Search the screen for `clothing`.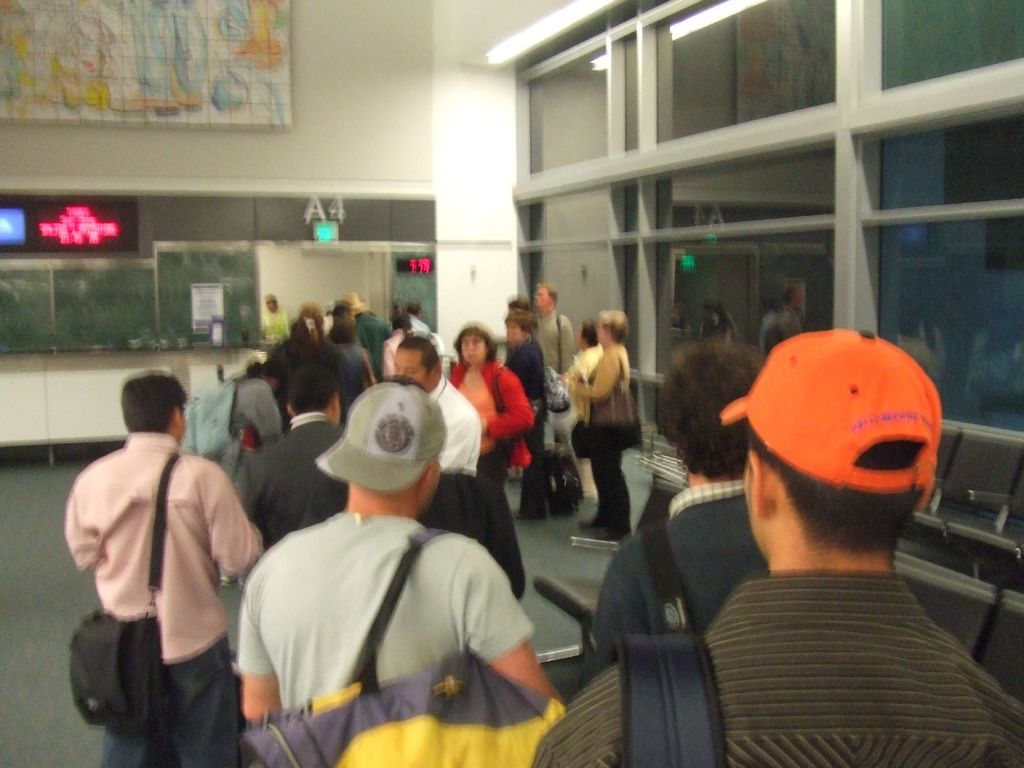
Found at (529, 572, 1023, 767).
